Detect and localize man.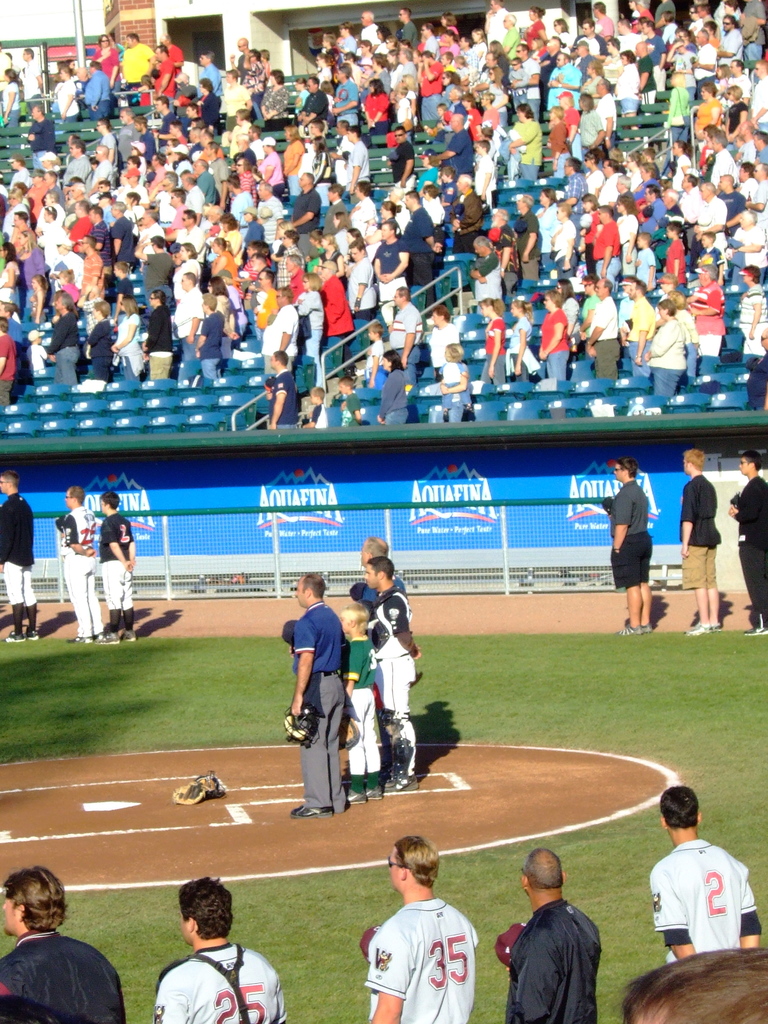
Localized at region(154, 45, 175, 108).
